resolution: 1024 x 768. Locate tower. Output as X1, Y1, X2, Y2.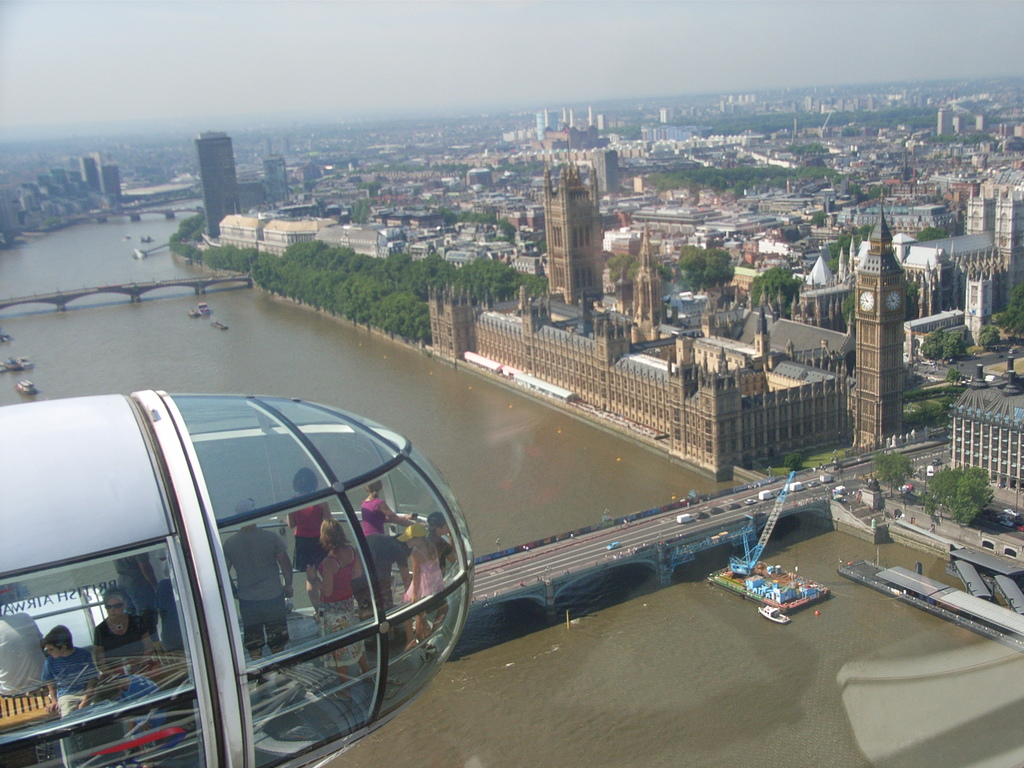
990, 188, 1023, 260.
